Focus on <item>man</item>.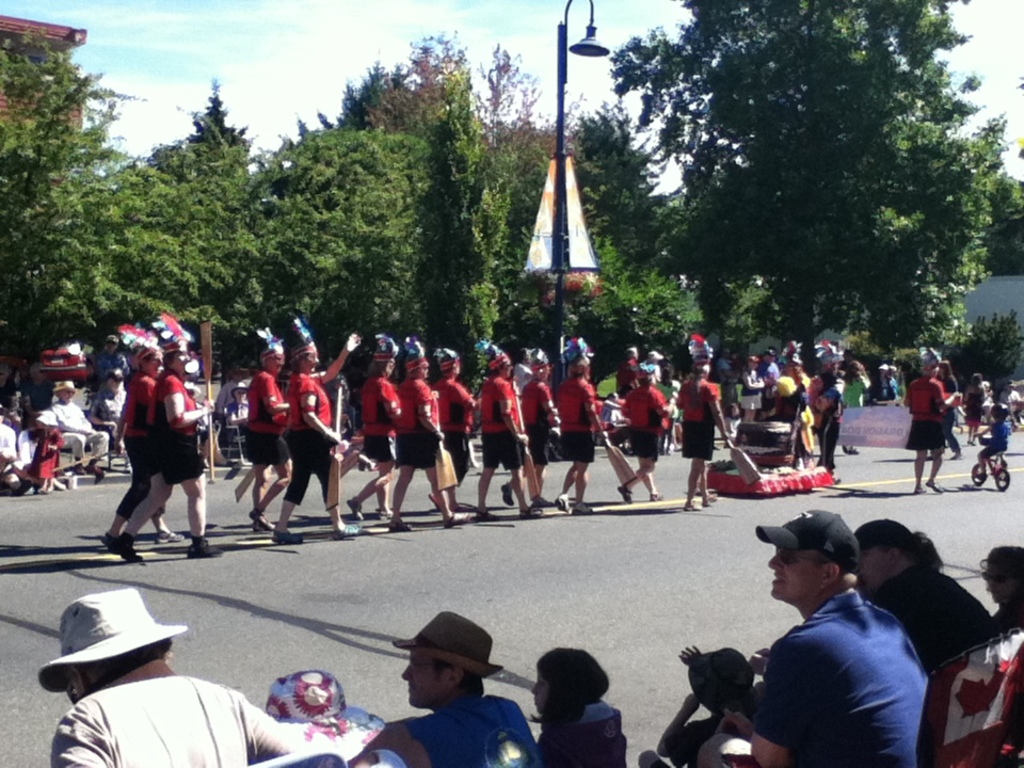
Focused at box=[47, 381, 109, 482].
